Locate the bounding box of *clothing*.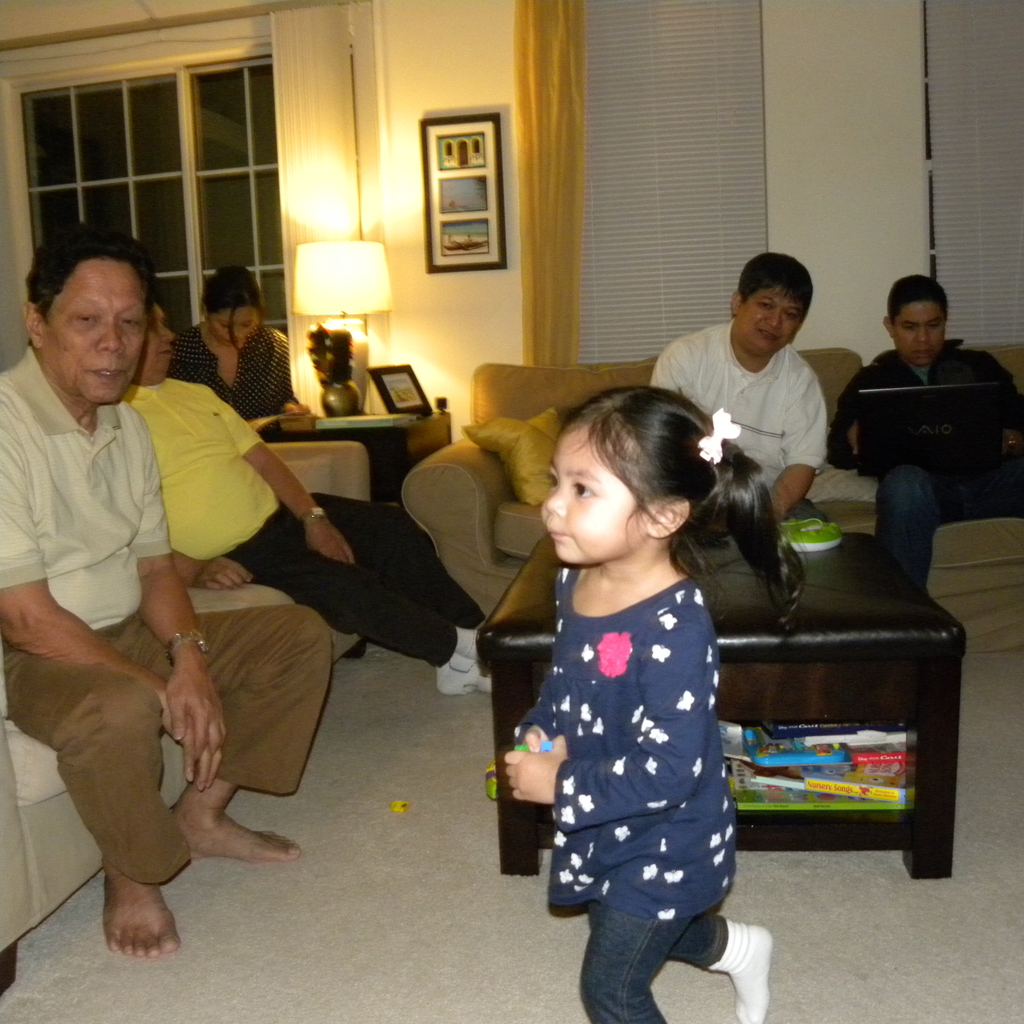
Bounding box: 836, 337, 1021, 582.
